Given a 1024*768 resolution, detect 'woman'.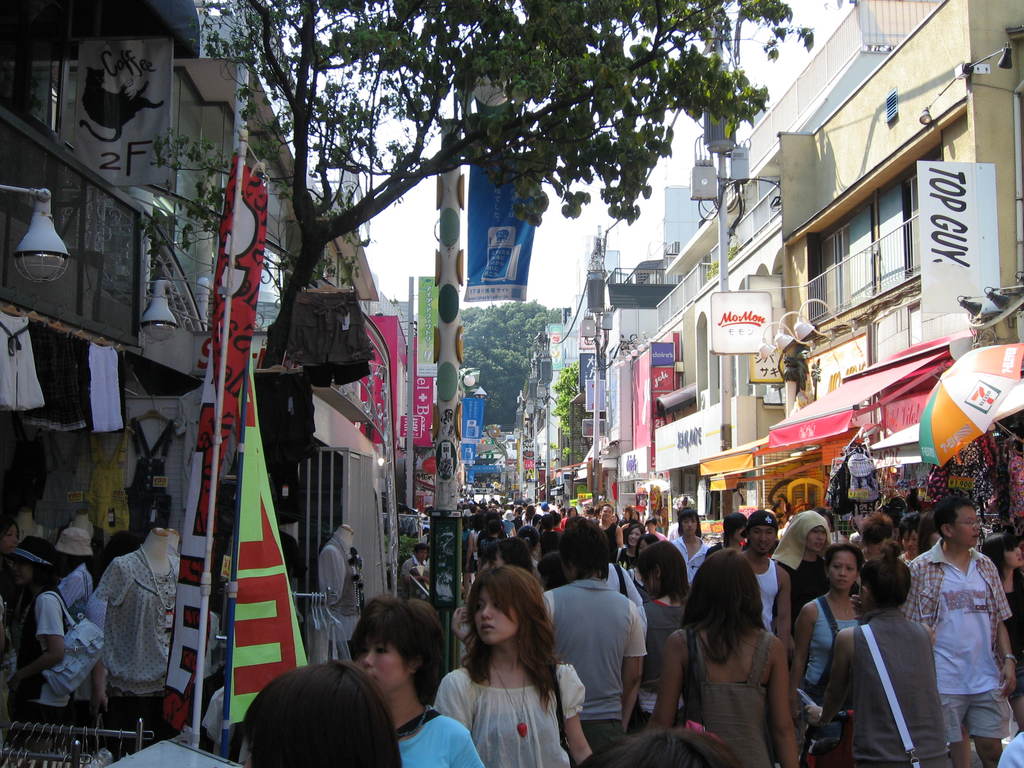
select_region(980, 533, 1023, 734).
